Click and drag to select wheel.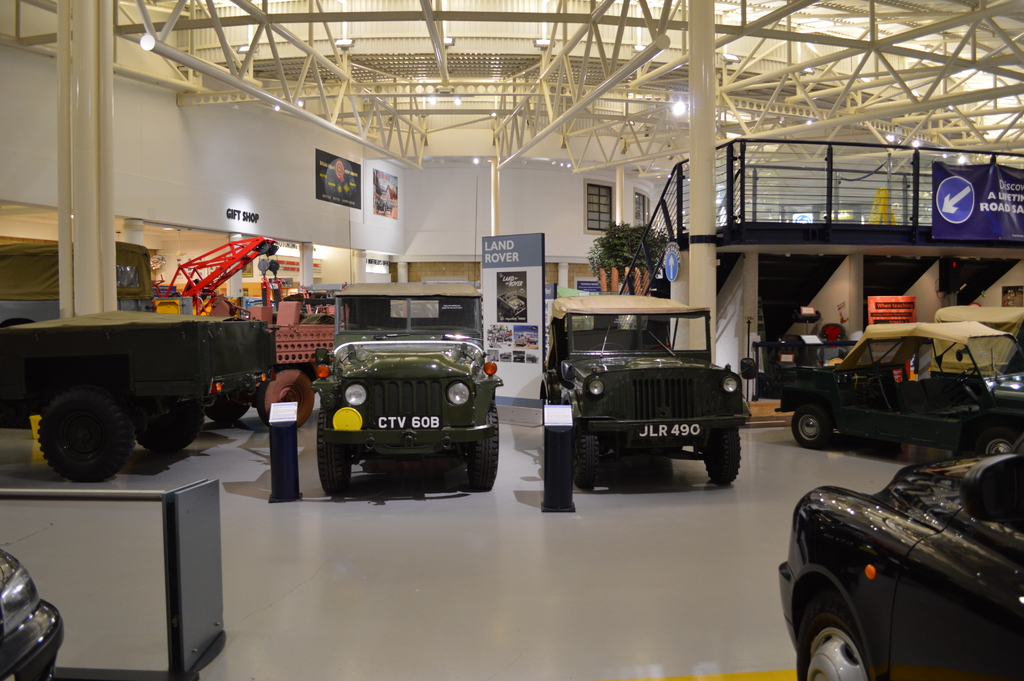
Selection: box(582, 429, 604, 489).
